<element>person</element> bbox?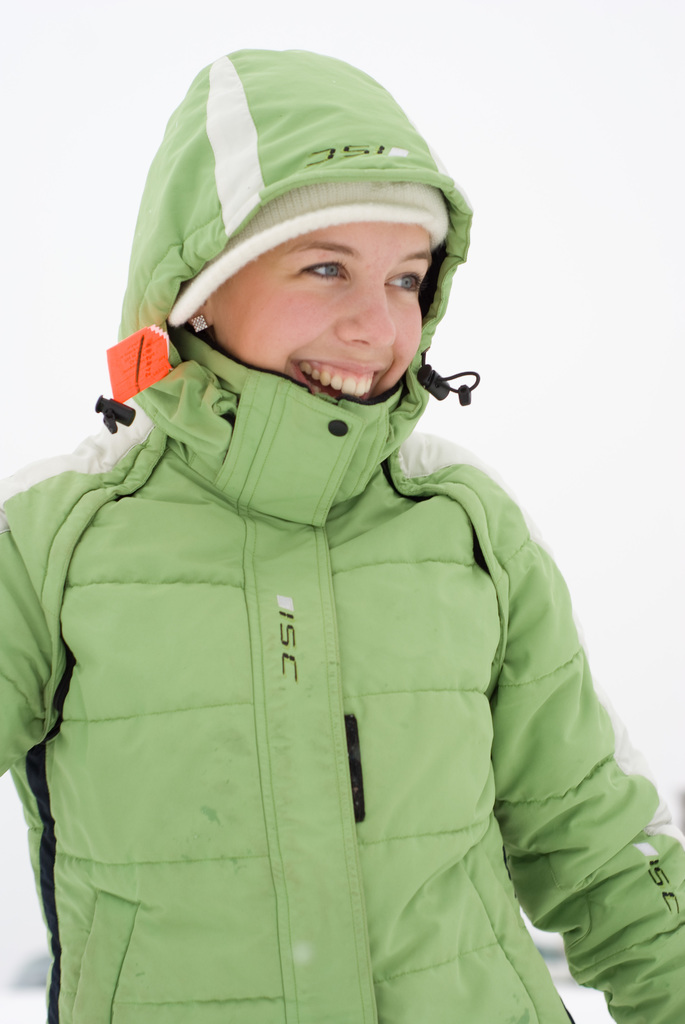
crop(0, 49, 684, 1023)
